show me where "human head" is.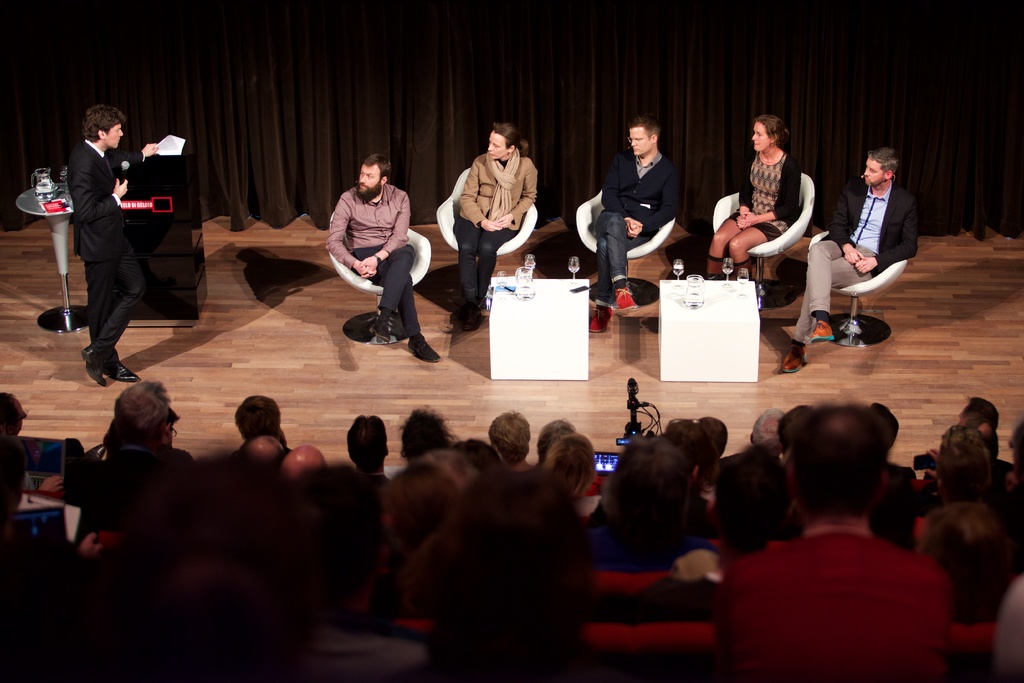
"human head" is at pyautogui.locateOnScreen(358, 154, 392, 199).
